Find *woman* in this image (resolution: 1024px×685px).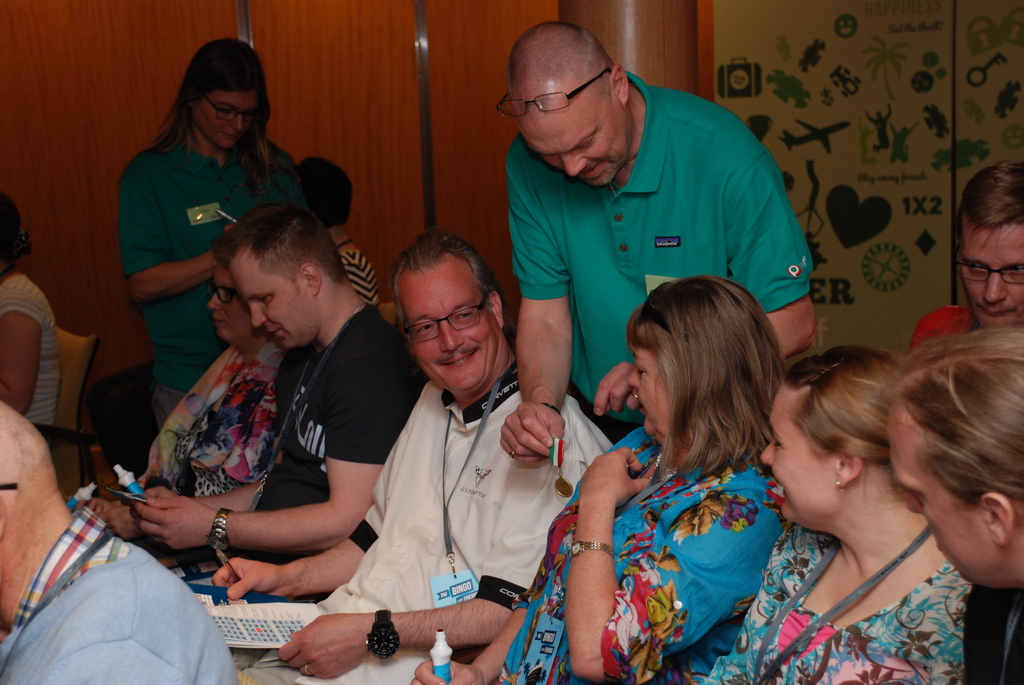
{"left": 130, "top": 235, "right": 299, "bottom": 489}.
